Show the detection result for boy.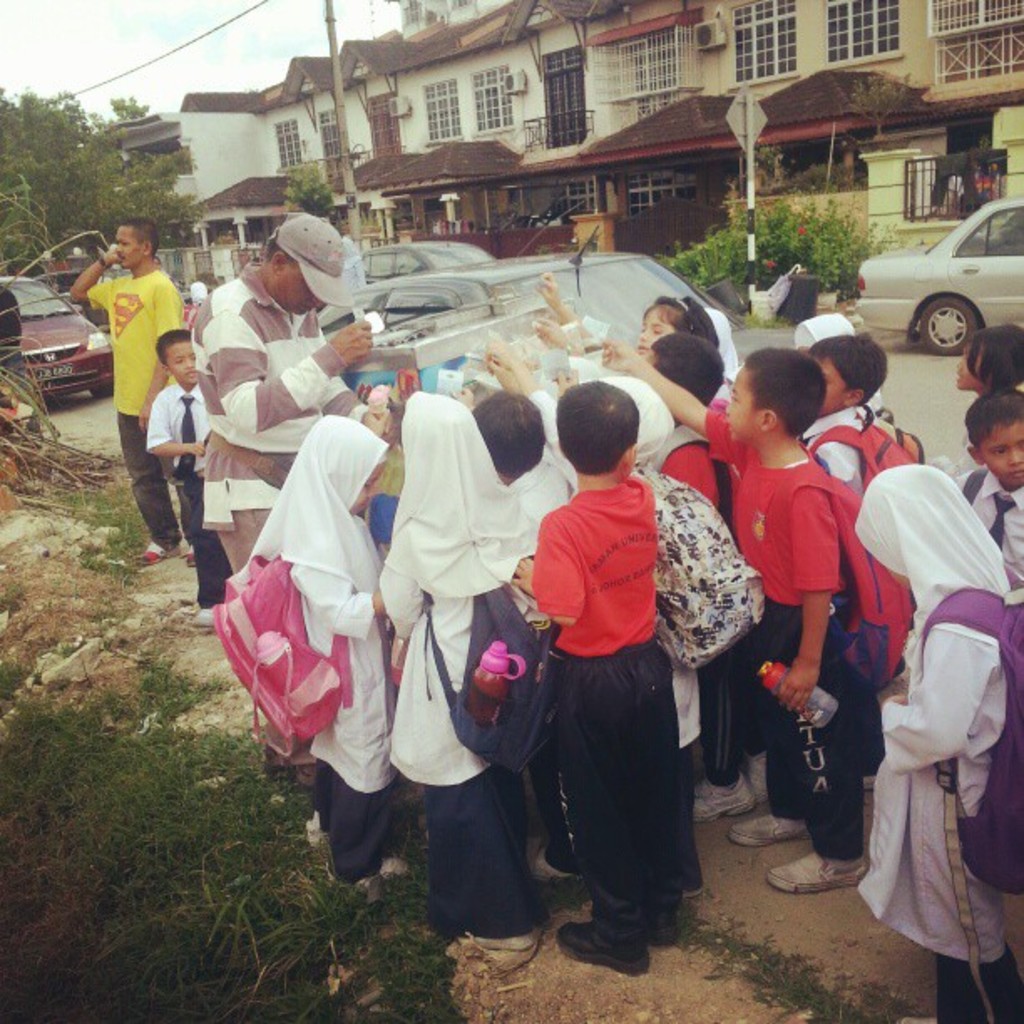
<box>445,381,579,883</box>.
